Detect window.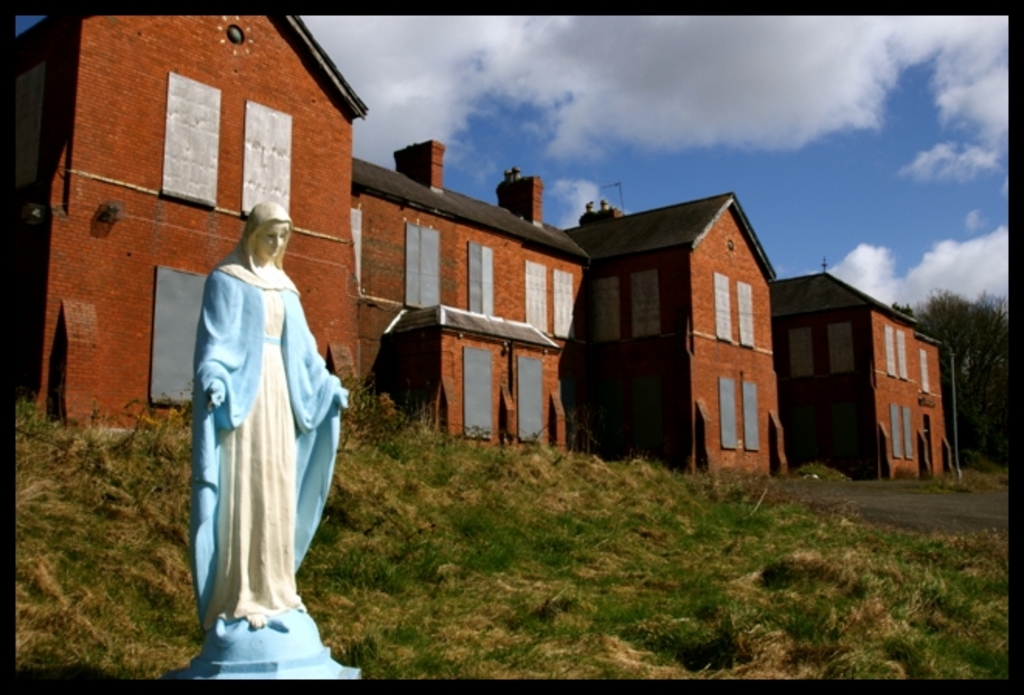
Detected at {"x1": 889, "y1": 406, "x2": 900, "y2": 456}.
